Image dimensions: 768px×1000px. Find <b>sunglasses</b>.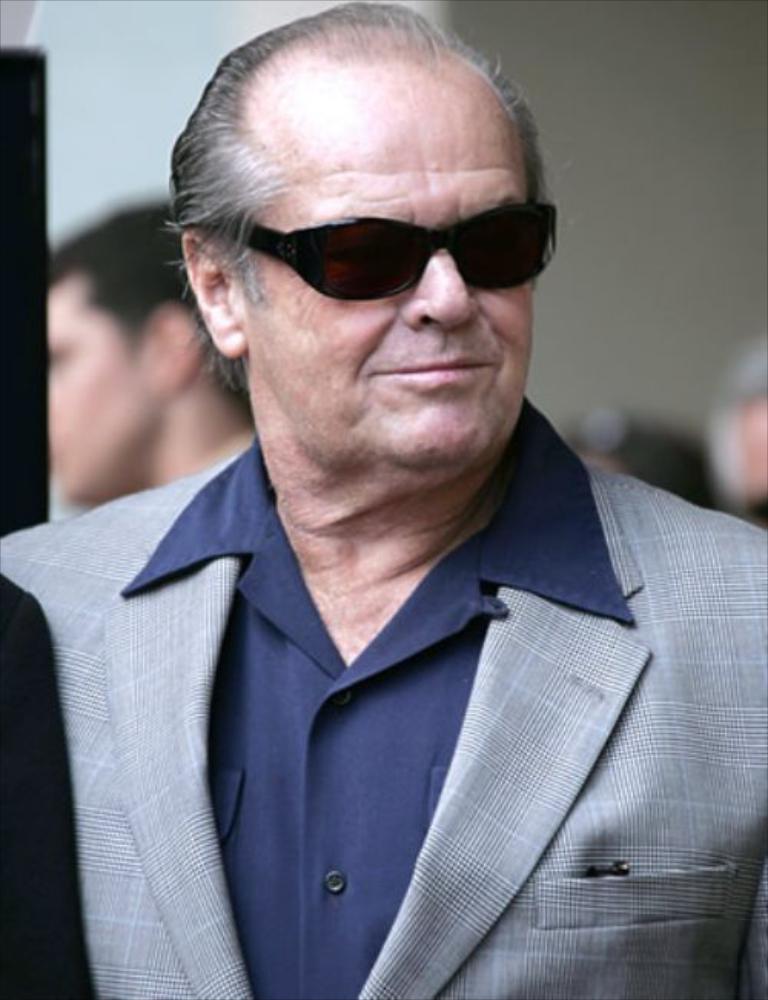
214 190 550 296.
